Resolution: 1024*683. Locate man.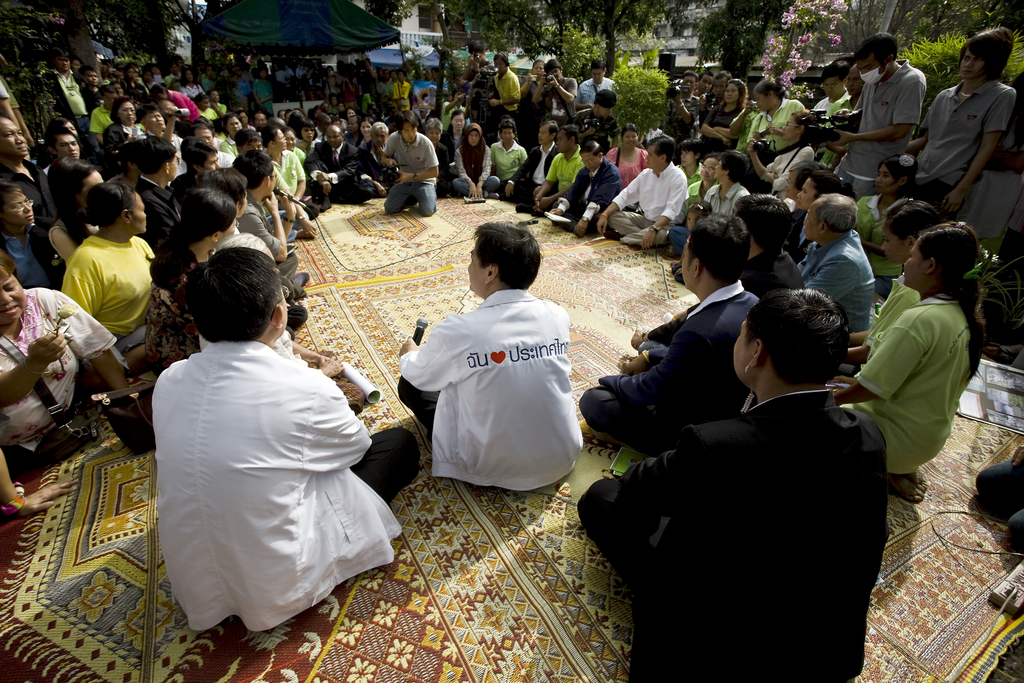
pyautogui.locateOnScreen(575, 210, 768, 443).
